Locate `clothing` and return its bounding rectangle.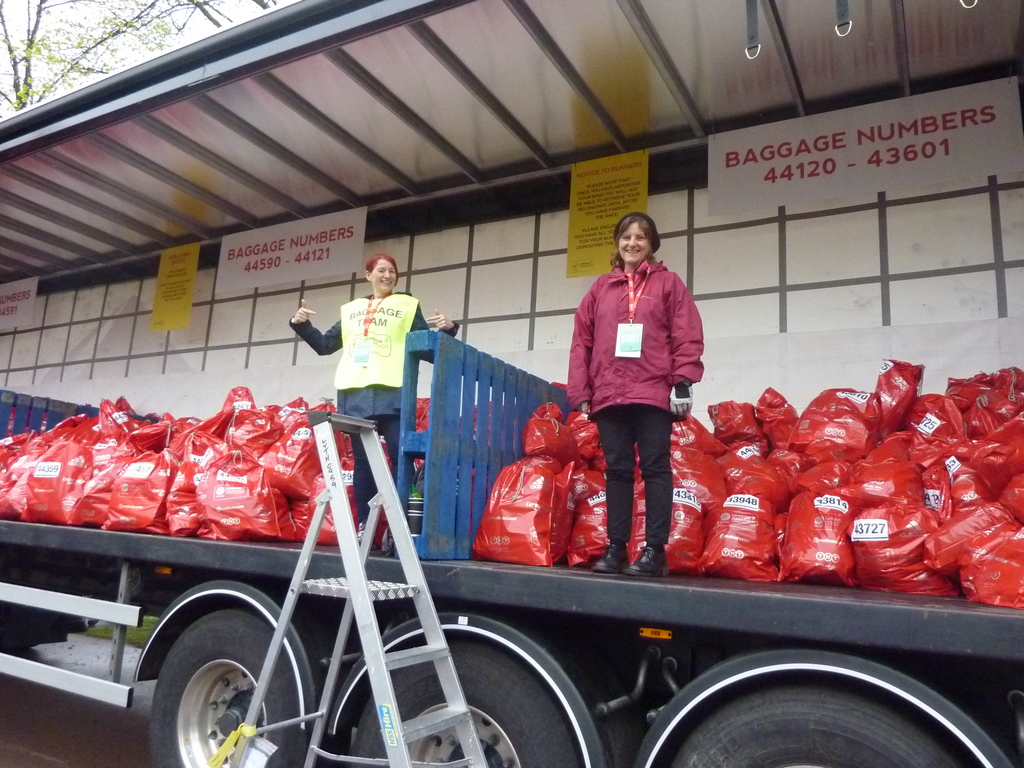
x1=287, y1=290, x2=459, y2=519.
